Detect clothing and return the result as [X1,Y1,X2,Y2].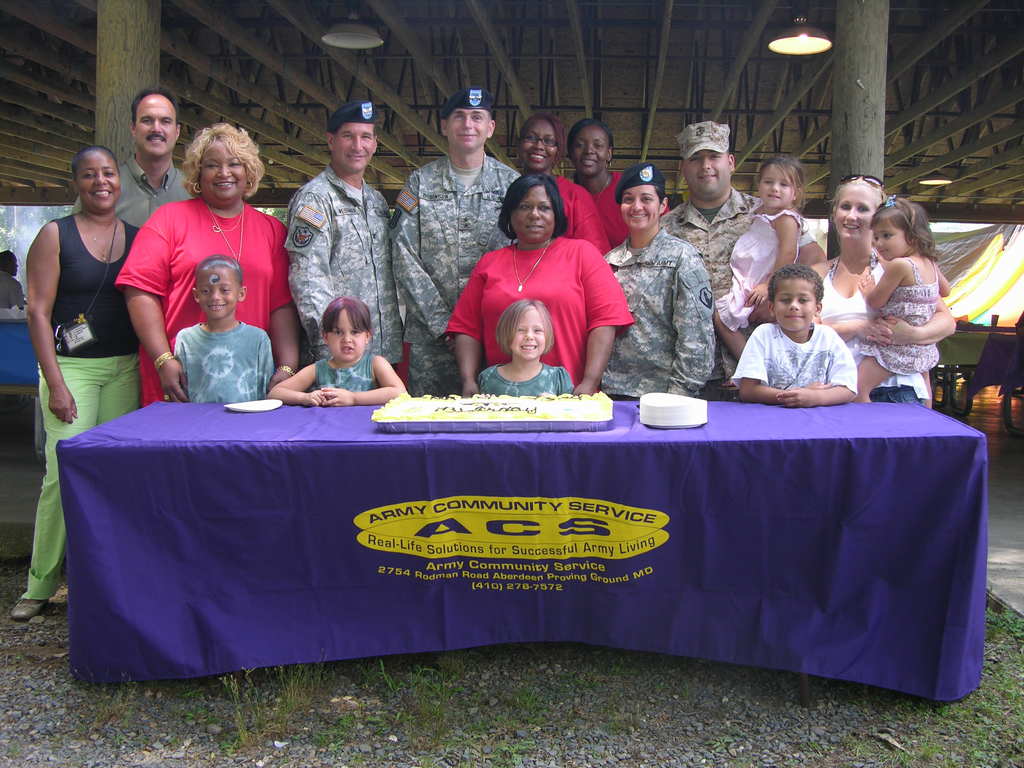
[471,364,569,395].
